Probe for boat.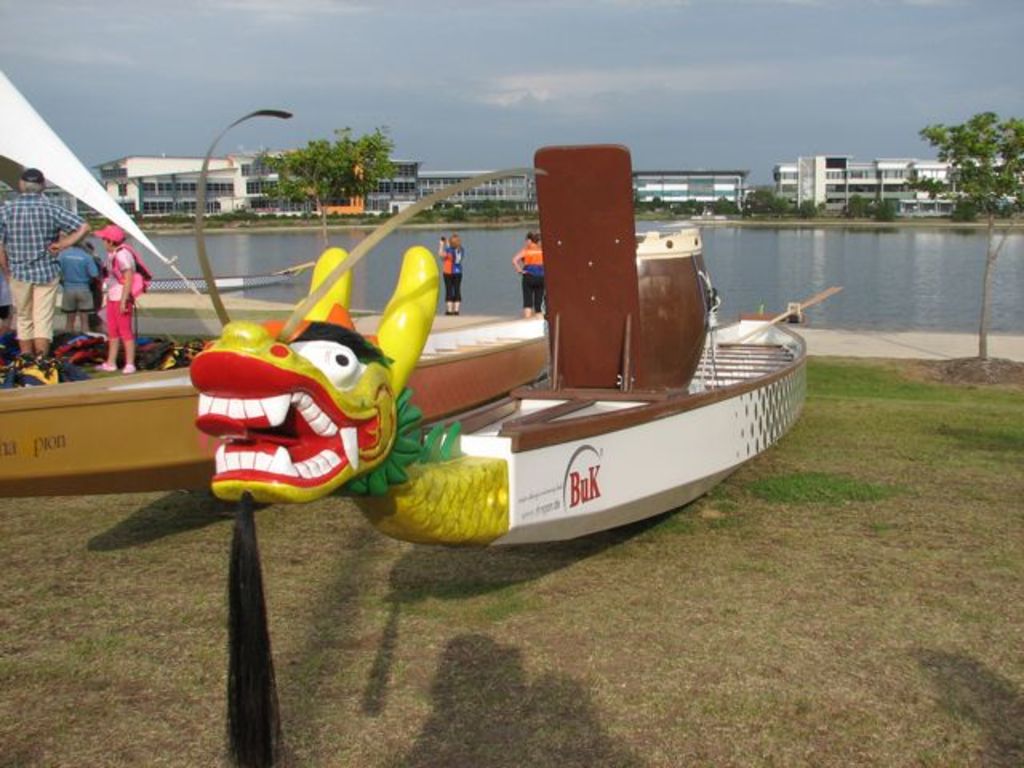
Probe result: bbox=[112, 168, 838, 570].
